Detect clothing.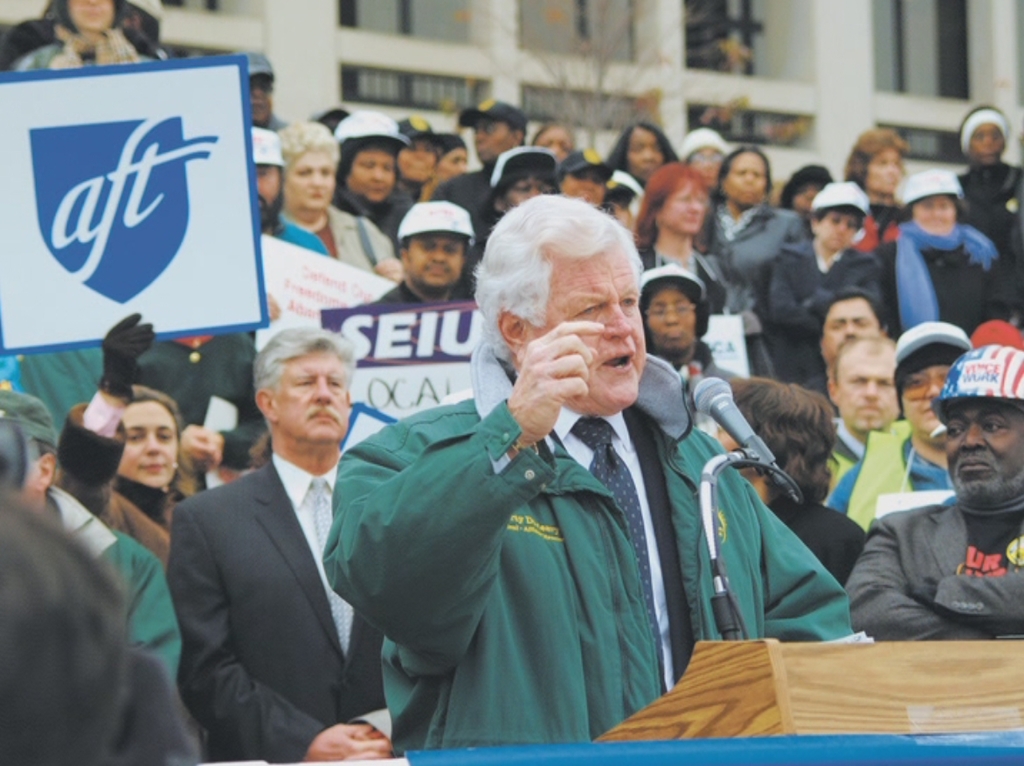
Detected at [x1=363, y1=196, x2=486, y2=313].
